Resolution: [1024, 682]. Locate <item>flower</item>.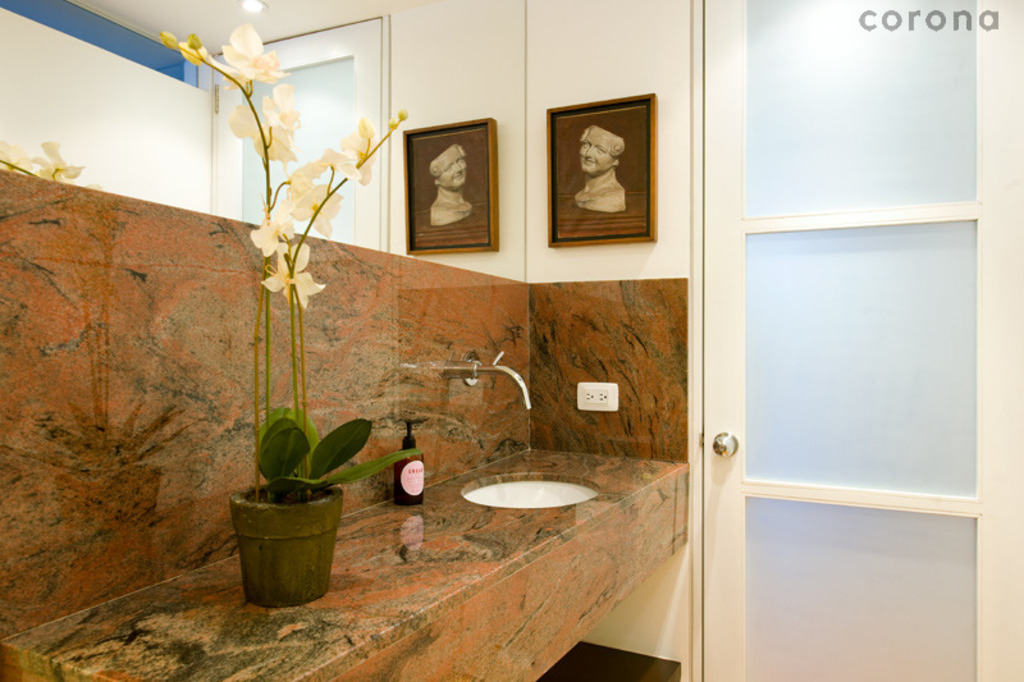
[x1=3, y1=141, x2=29, y2=174].
